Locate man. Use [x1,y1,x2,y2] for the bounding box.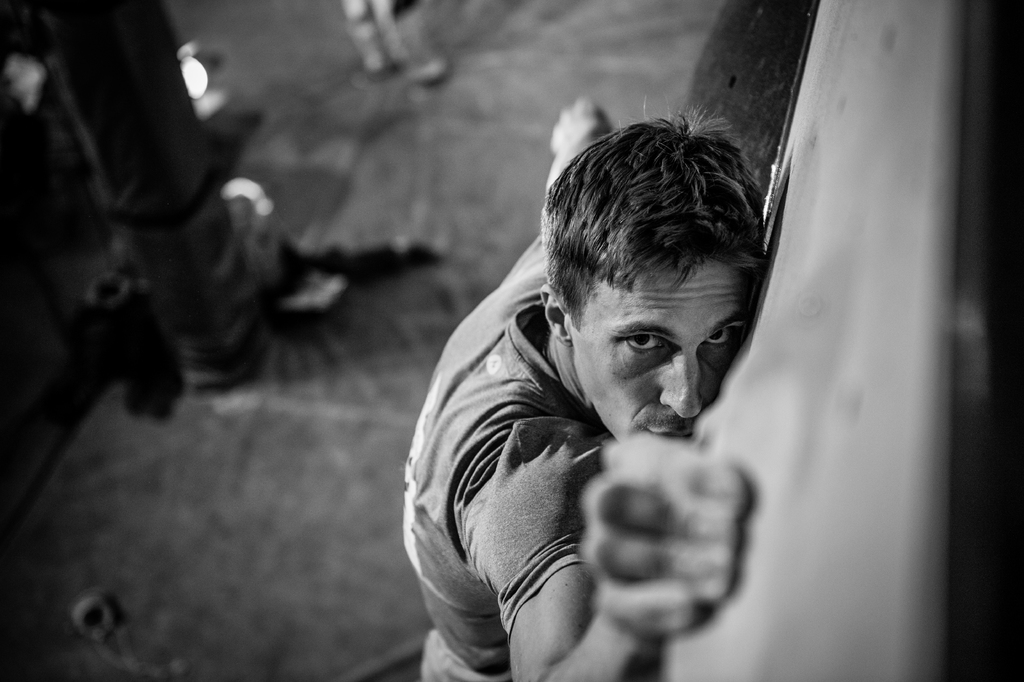
[399,91,697,681].
